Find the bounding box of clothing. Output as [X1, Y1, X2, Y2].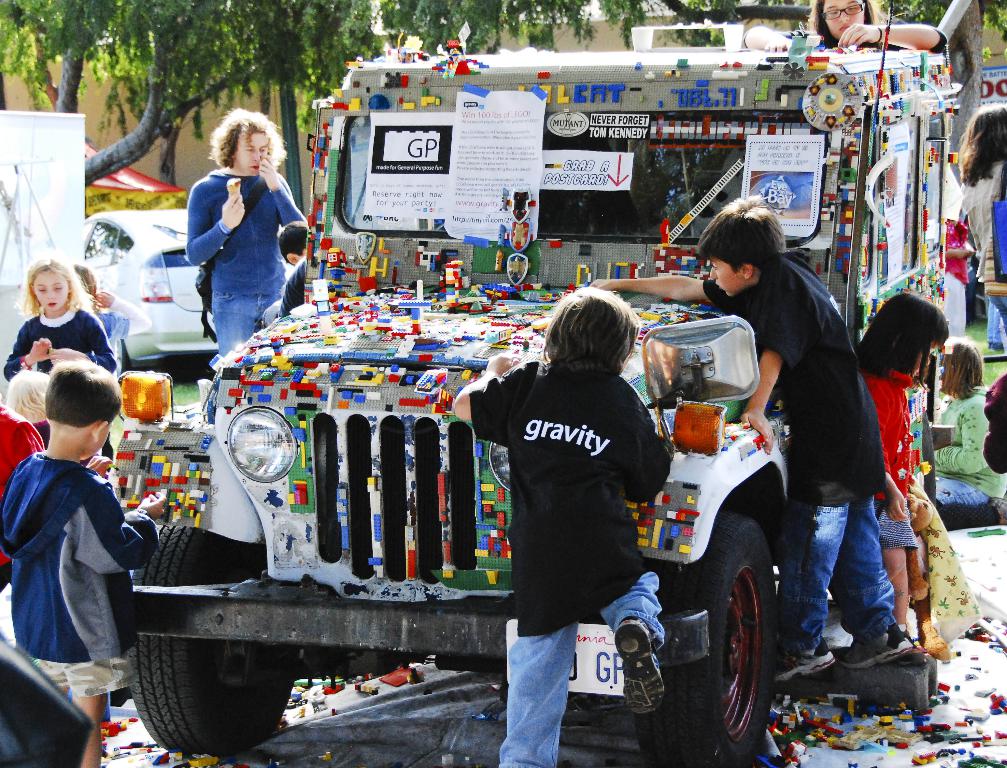
[867, 357, 913, 546].
